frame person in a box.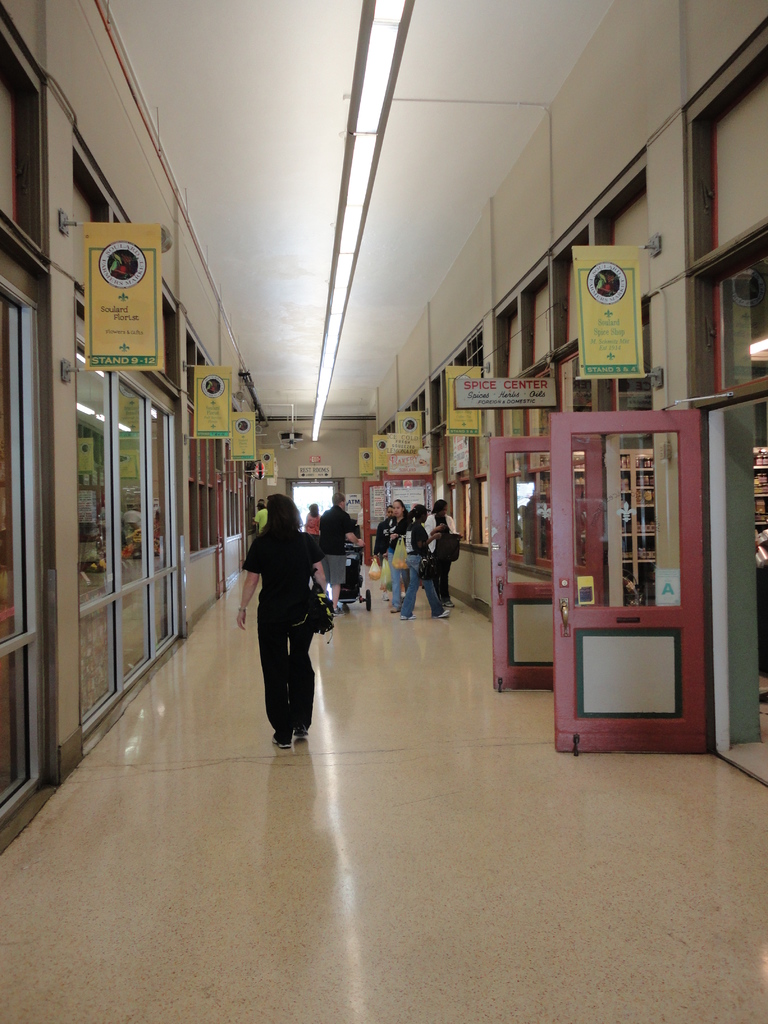
BBox(250, 499, 269, 536).
